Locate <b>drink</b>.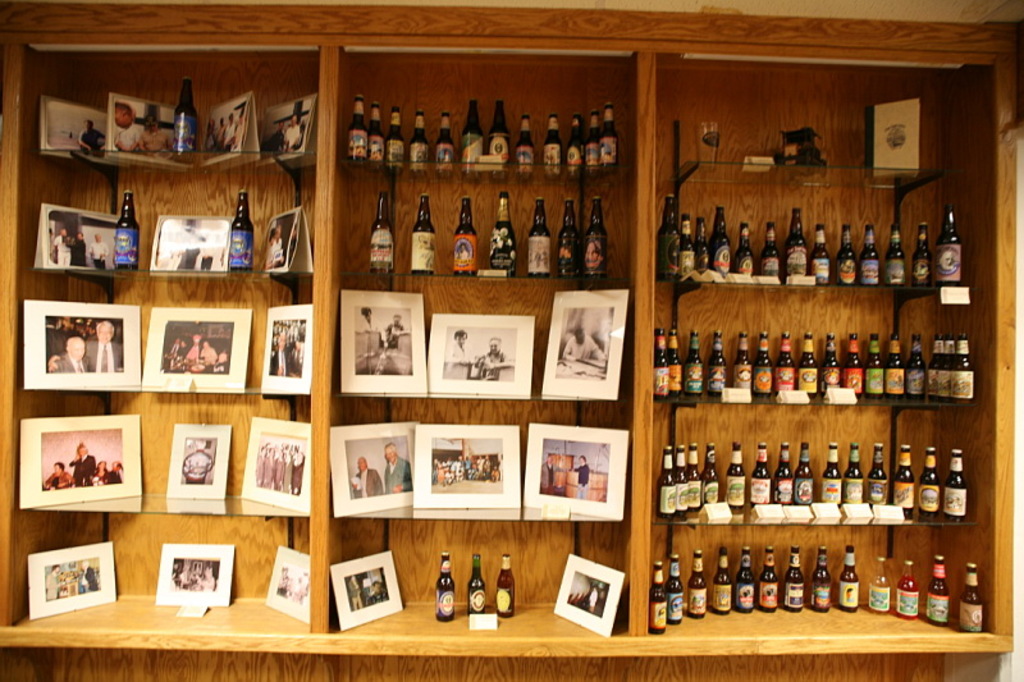
Bounding box: l=567, t=114, r=584, b=174.
